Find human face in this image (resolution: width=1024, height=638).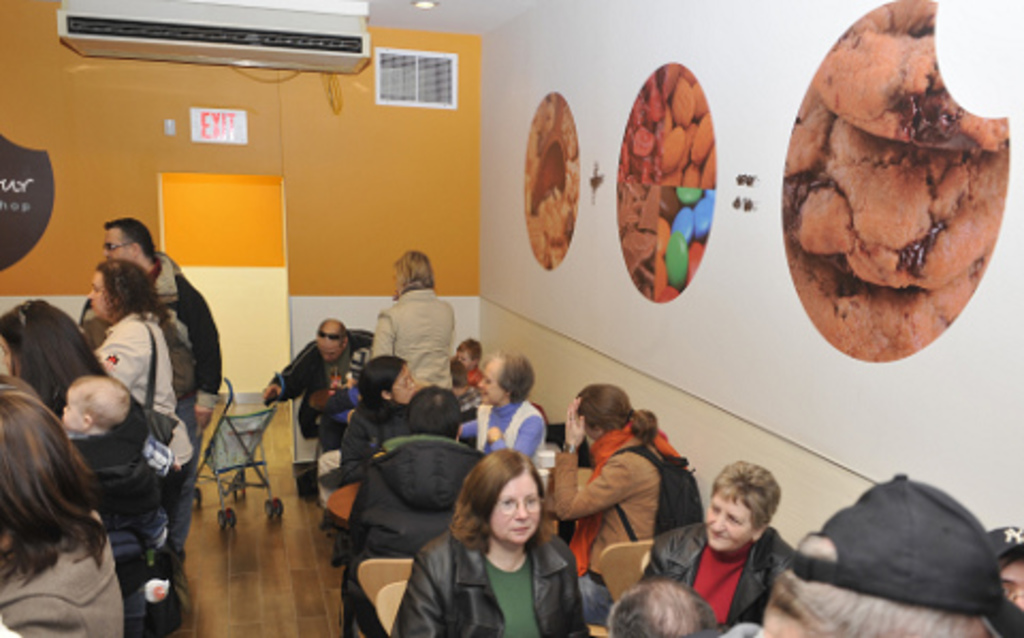
708,491,749,551.
